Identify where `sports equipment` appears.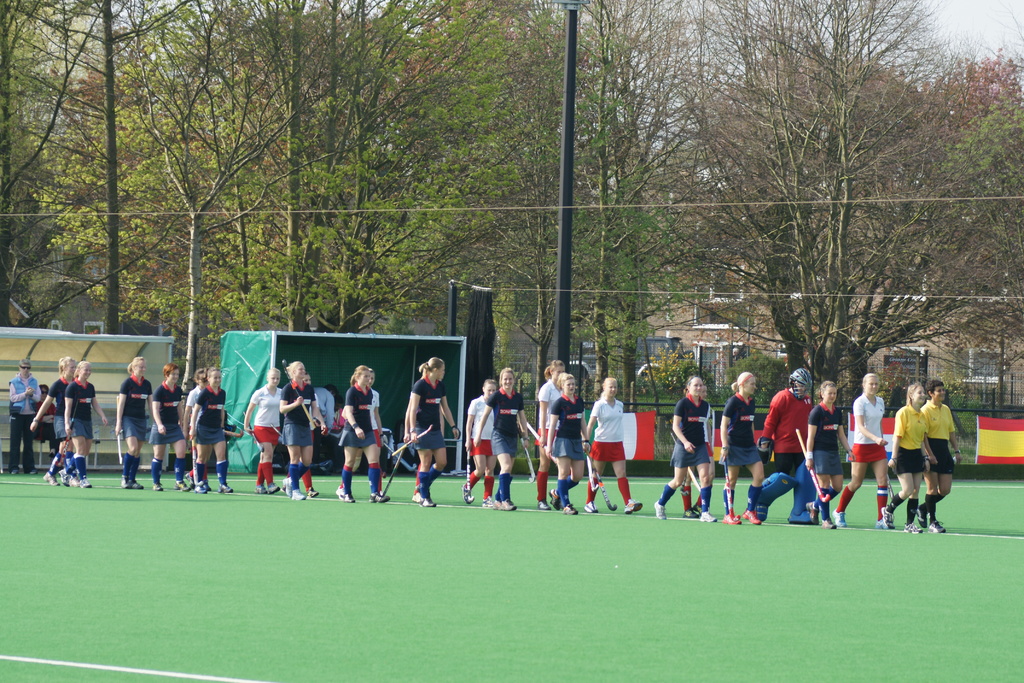
Appears at {"left": 589, "top": 454, "right": 620, "bottom": 507}.
